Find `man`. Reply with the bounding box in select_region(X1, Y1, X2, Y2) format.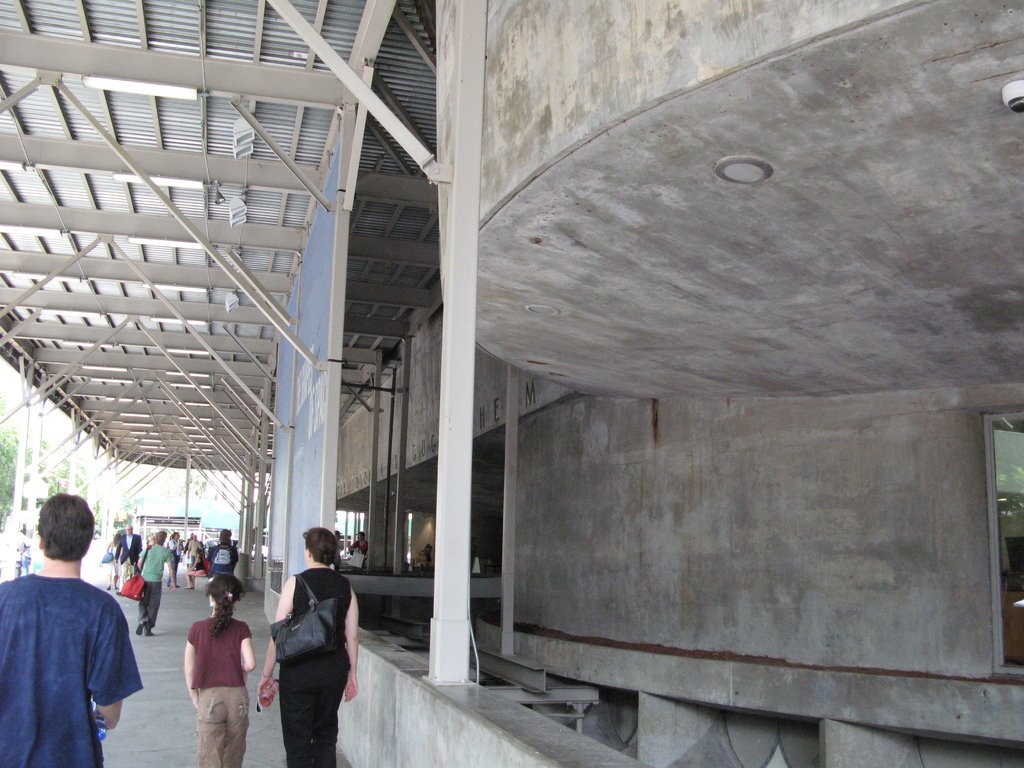
select_region(0, 500, 150, 765).
